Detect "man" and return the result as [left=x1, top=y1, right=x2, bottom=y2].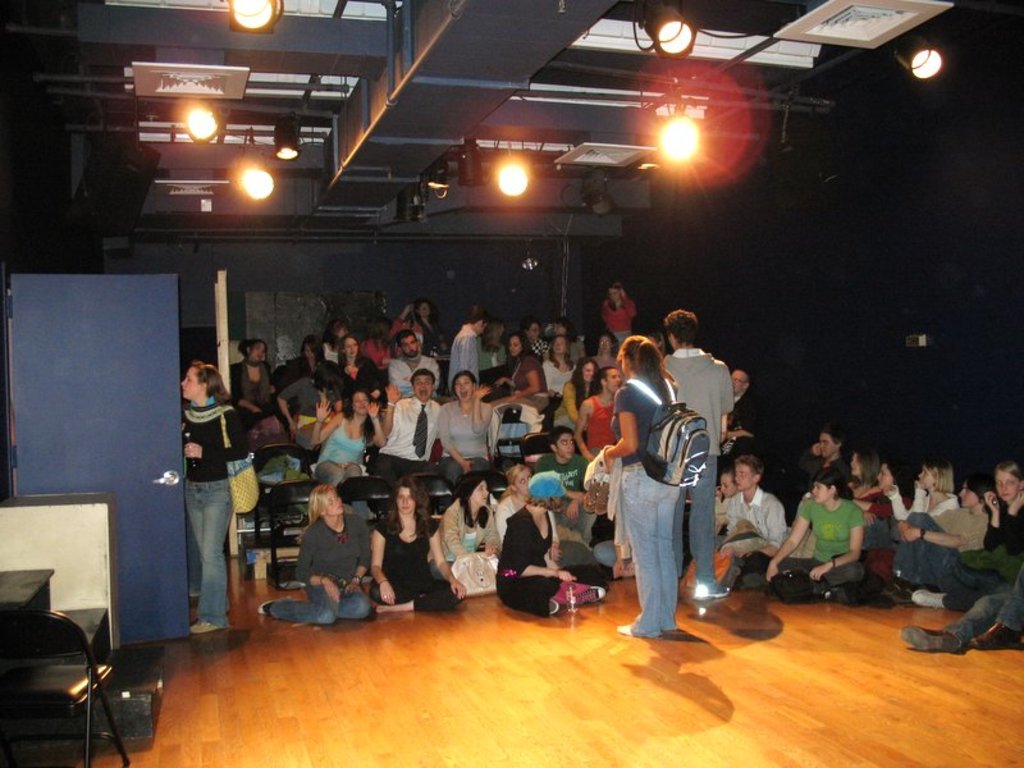
[left=728, top=442, right=790, bottom=603].
